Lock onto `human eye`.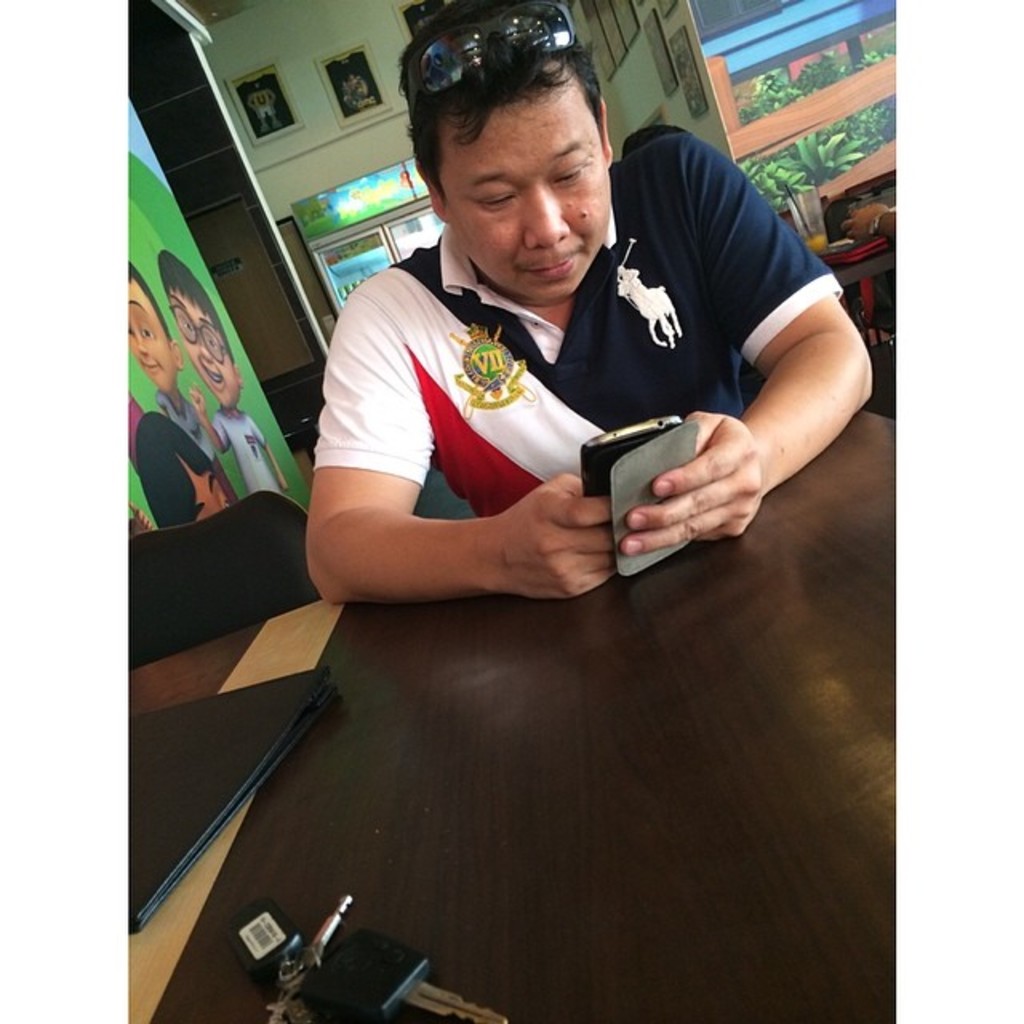
Locked: box=[136, 326, 154, 341].
